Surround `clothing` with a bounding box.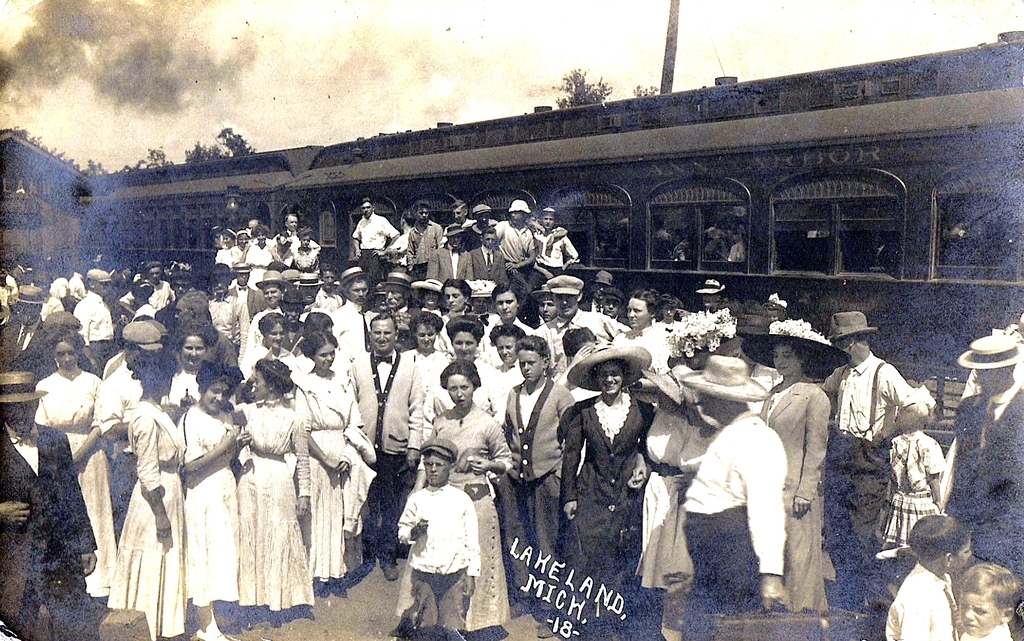
204, 384, 298, 626.
